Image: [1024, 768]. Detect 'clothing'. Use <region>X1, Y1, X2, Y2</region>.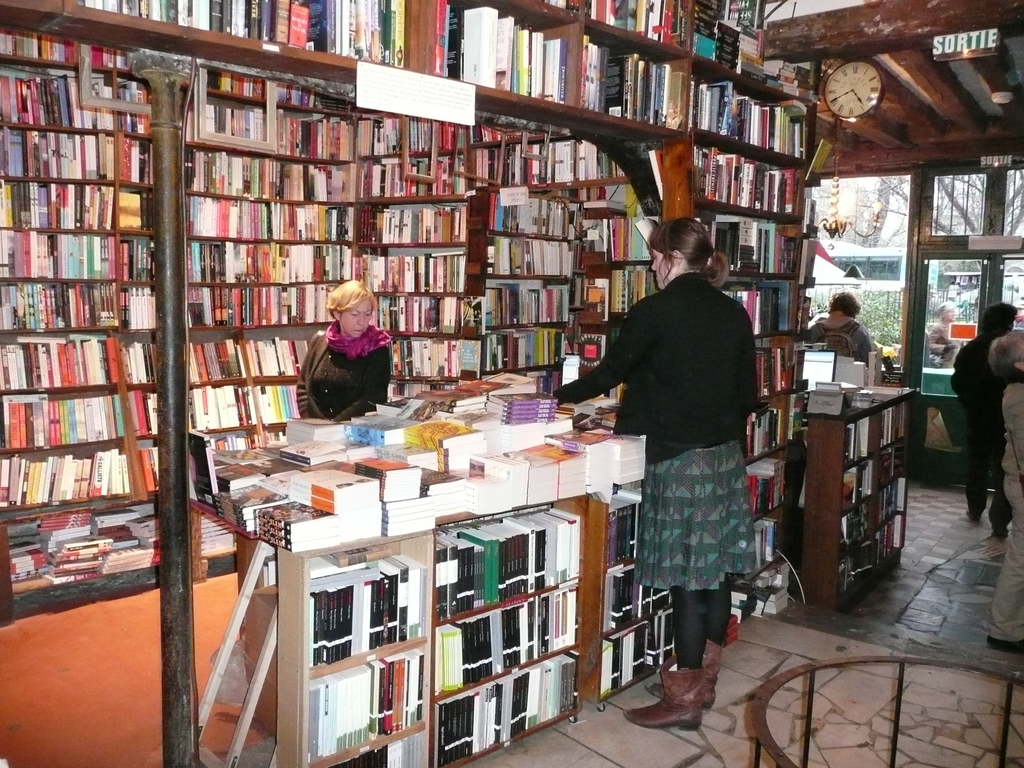
<region>950, 328, 1012, 531</region>.
